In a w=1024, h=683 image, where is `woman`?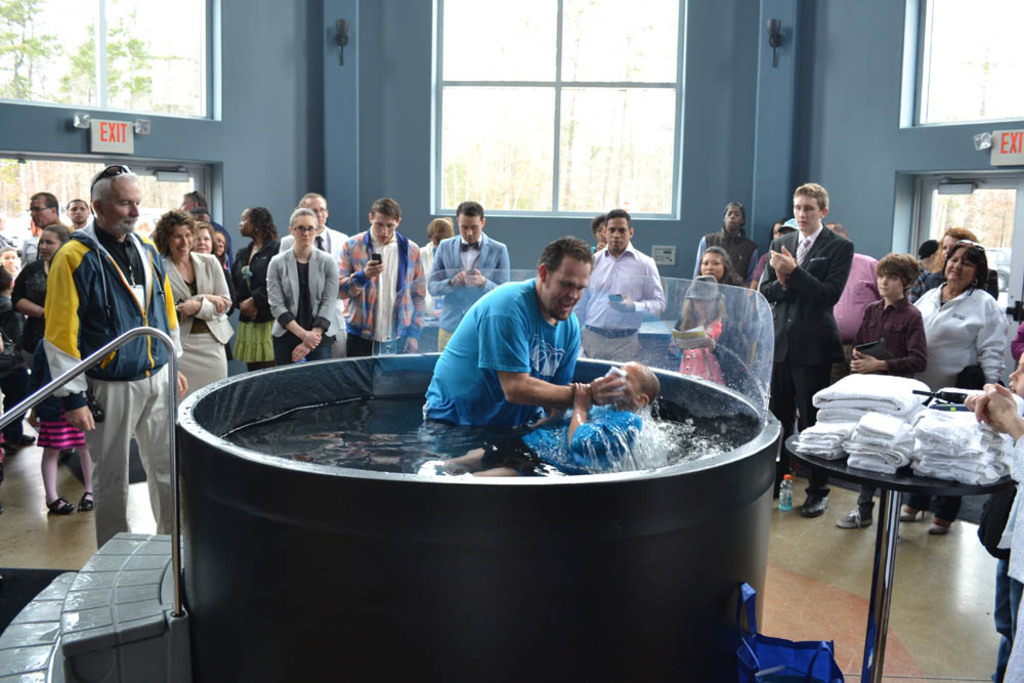
[148,204,237,438].
